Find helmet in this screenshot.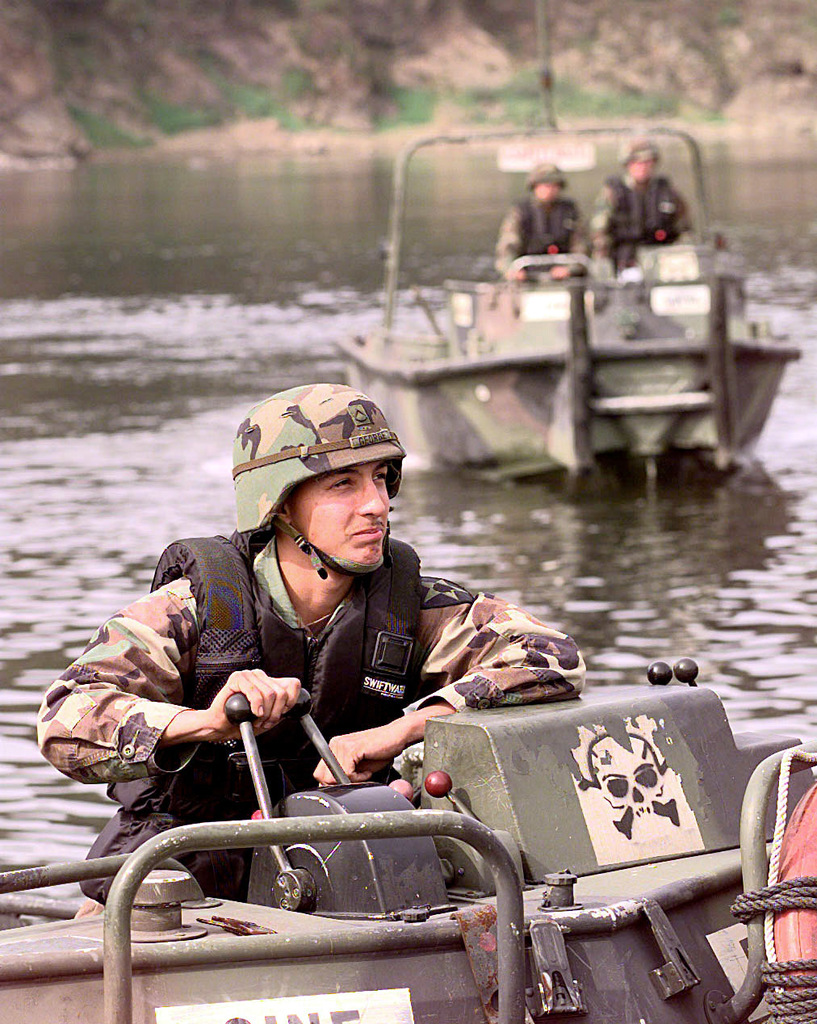
The bounding box for helmet is locate(525, 160, 568, 204).
